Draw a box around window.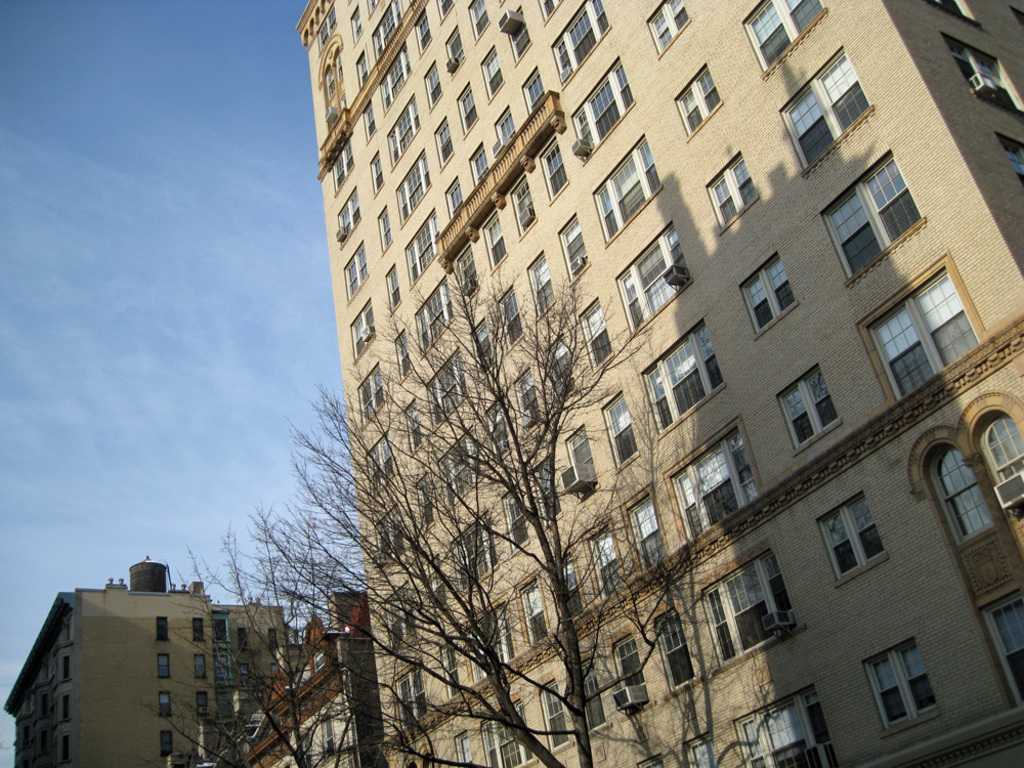
<bbox>869, 627, 953, 740</bbox>.
